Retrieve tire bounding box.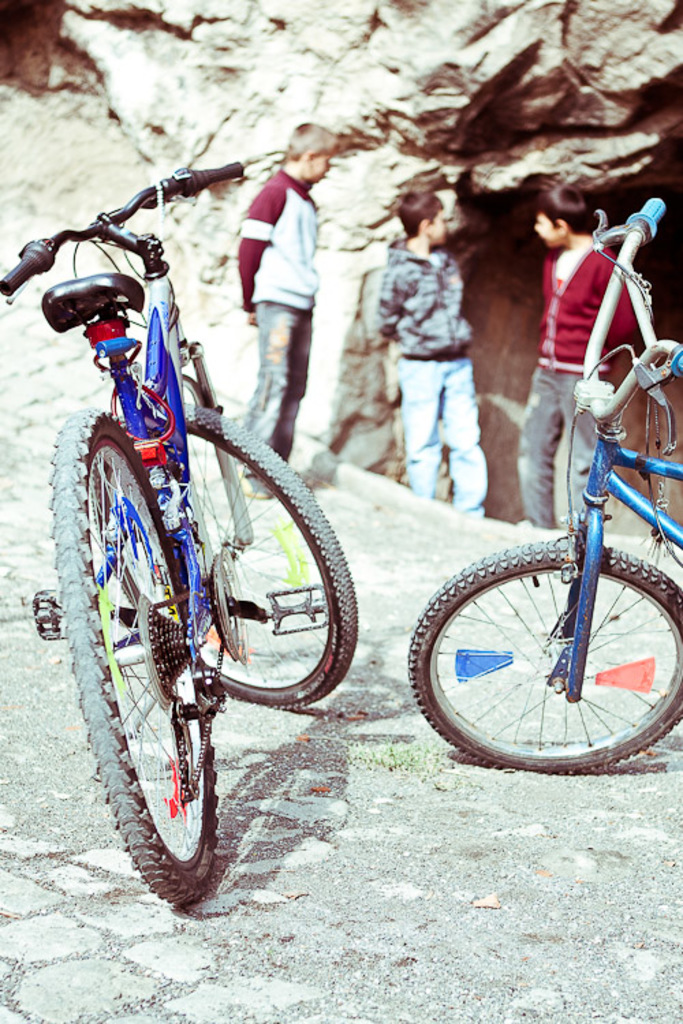
Bounding box: {"left": 97, "top": 408, "right": 359, "bottom": 713}.
